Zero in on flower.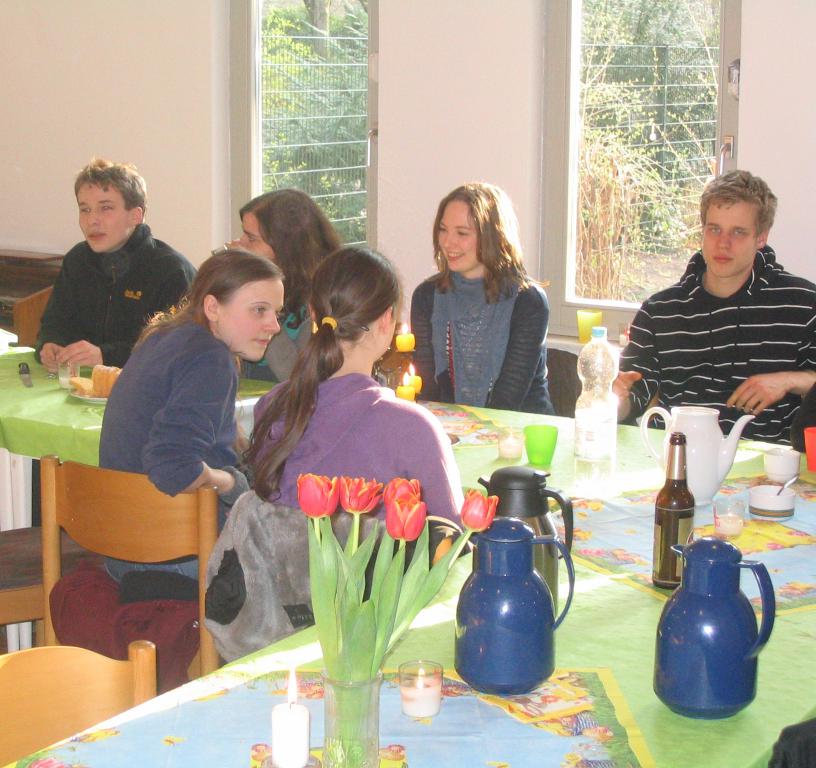
Zeroed in: box(462, 486, 501, 535).
